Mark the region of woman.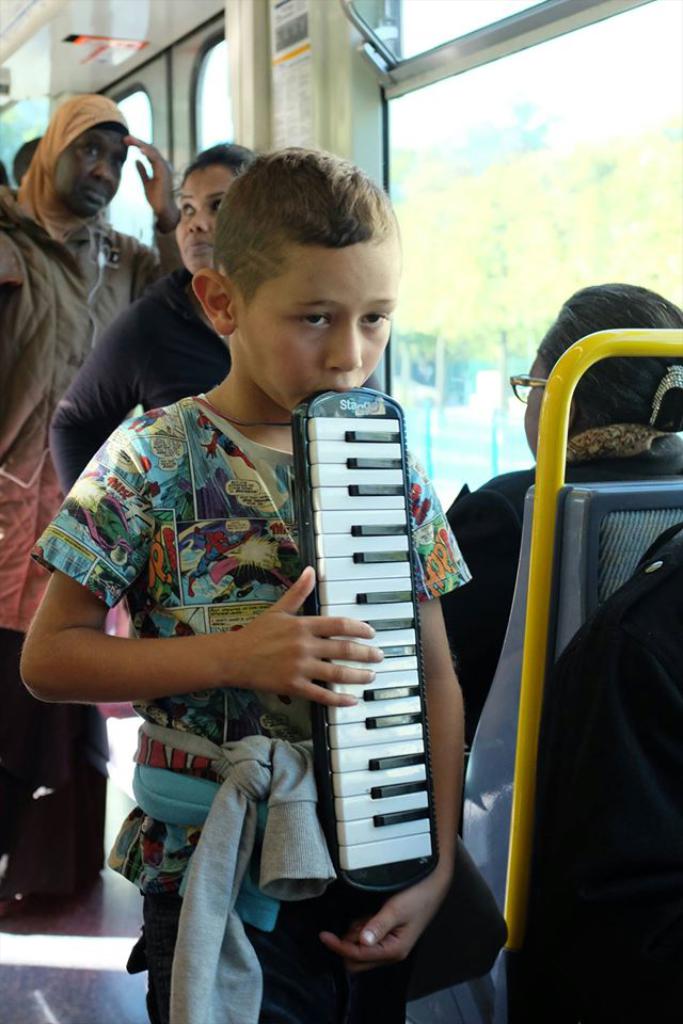
Region: (x1=41, y1=131, x2=256, y2=490).
